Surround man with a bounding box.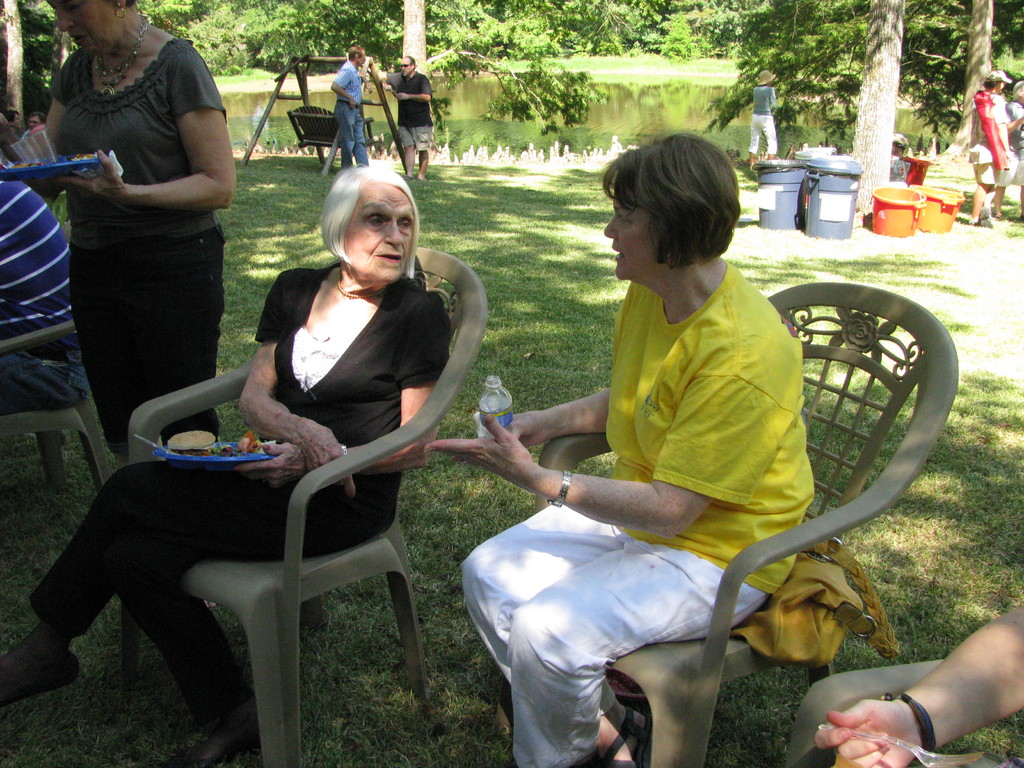
region(371, 52, 434, 179).
